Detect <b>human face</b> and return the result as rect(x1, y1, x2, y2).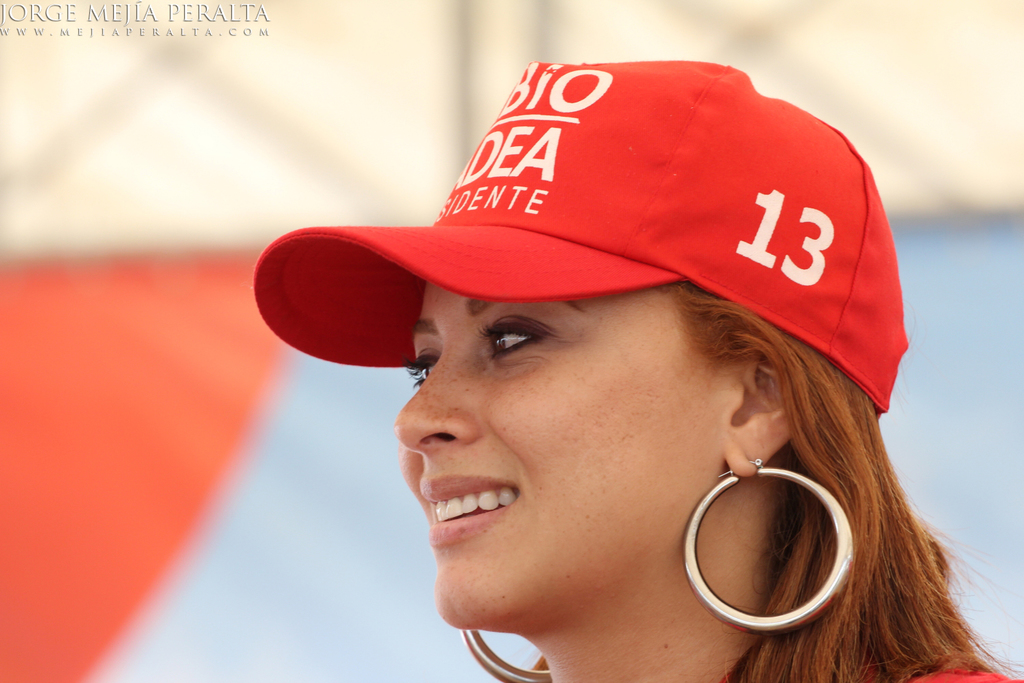
rect(387, 276, 734, 635).
